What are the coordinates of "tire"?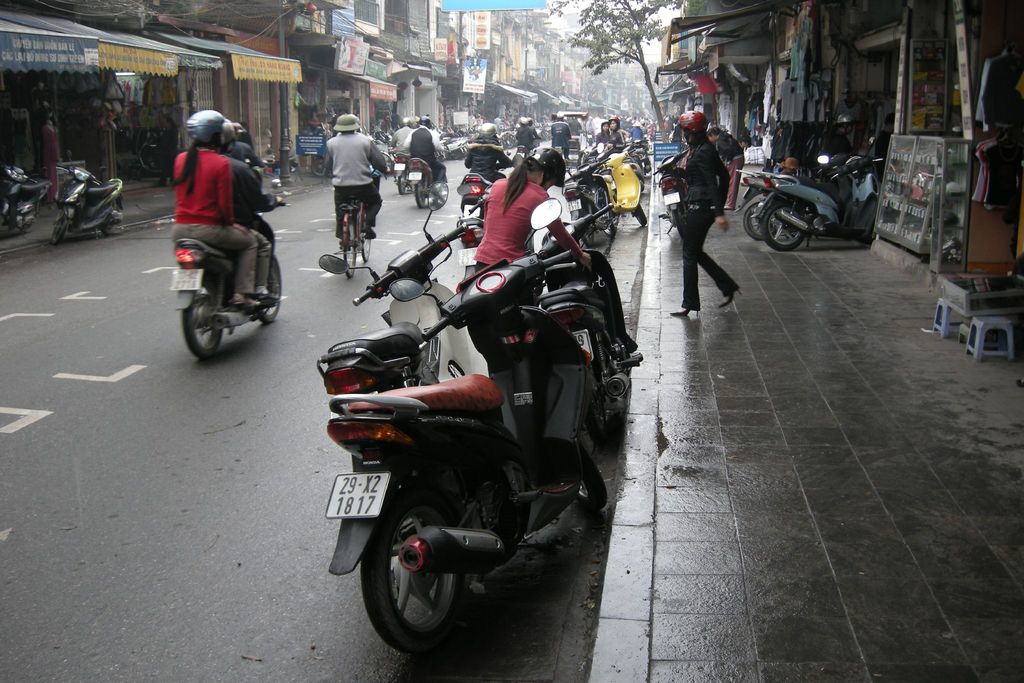
{"left": 343, "top": 218, "right": 357, "bottom": 276}.
